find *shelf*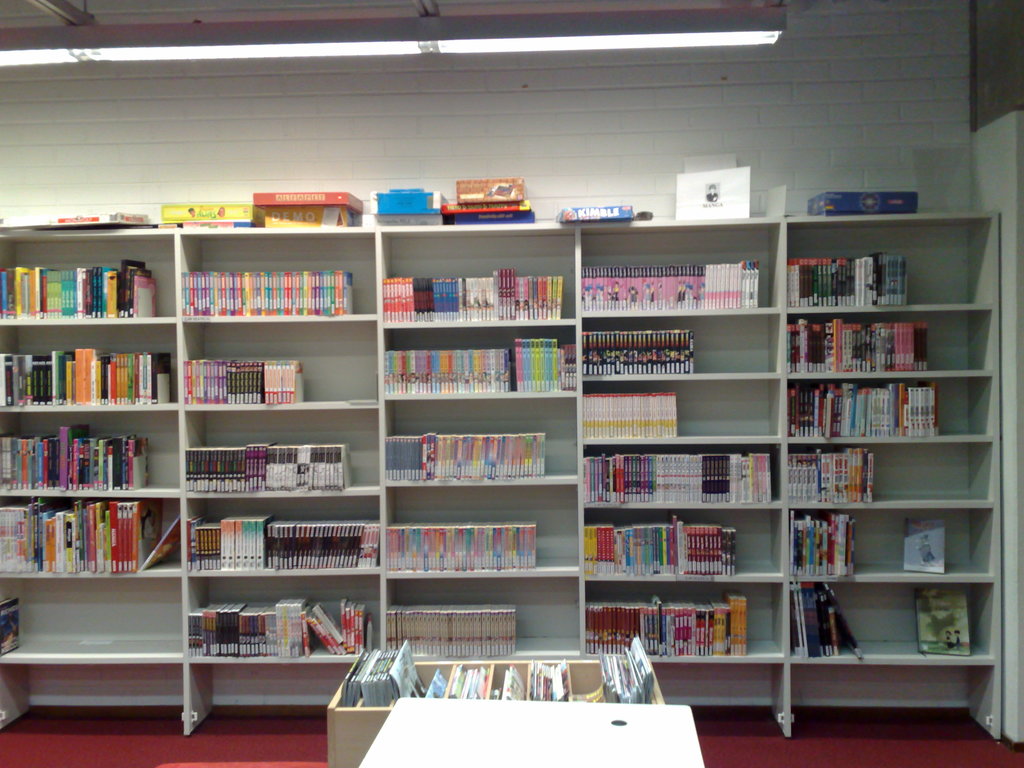
(172, 413, 384, 497)
